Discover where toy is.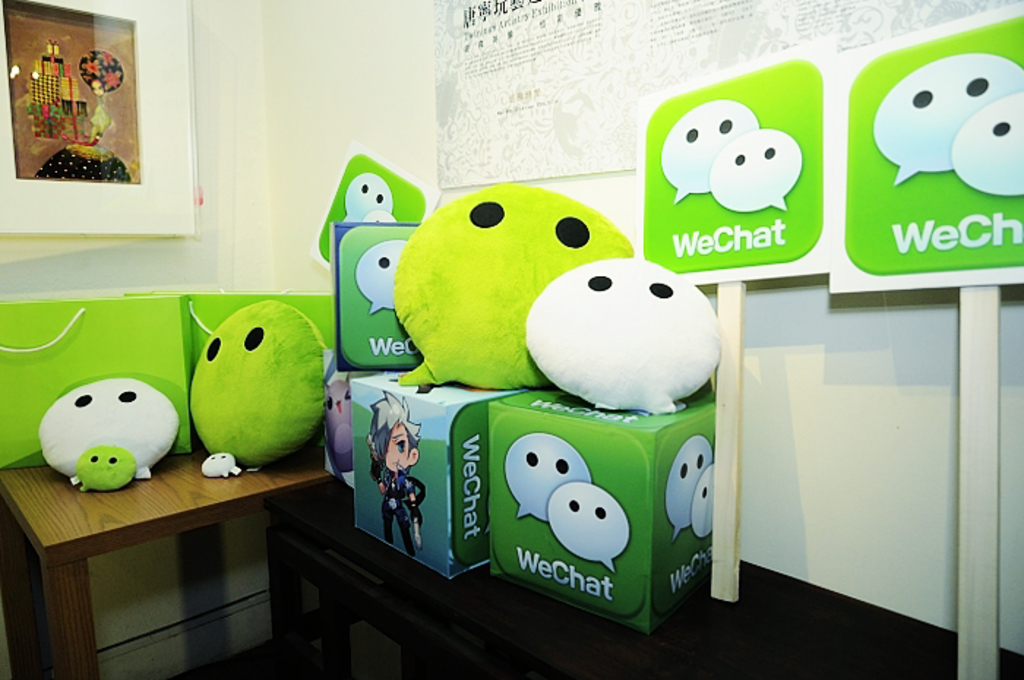
Discovered at 42:379:189:475.
